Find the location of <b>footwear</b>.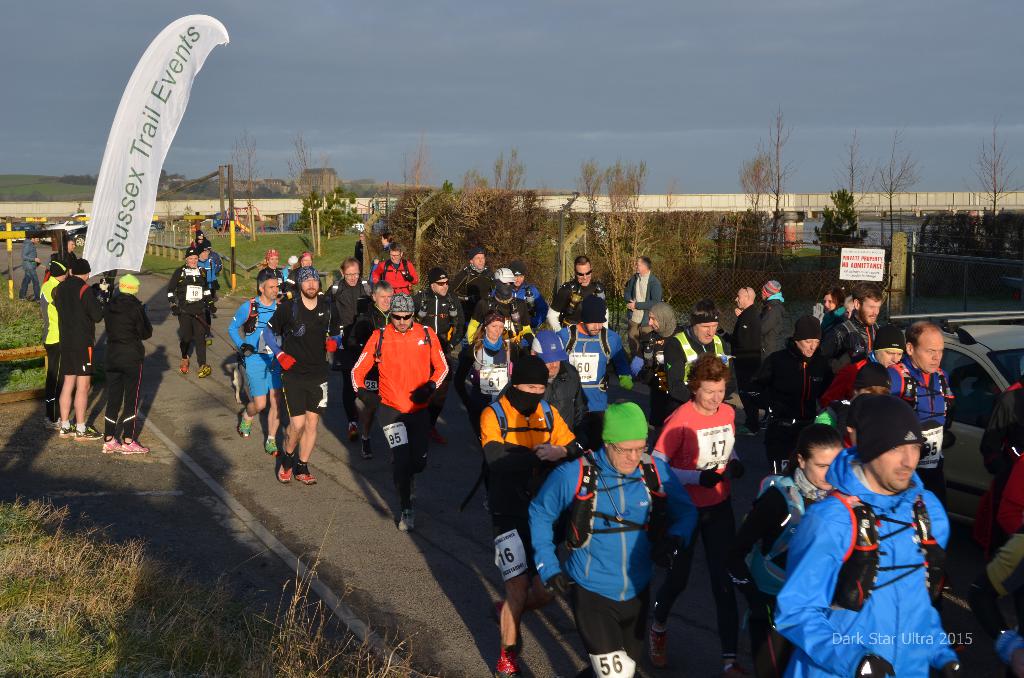
Location: (x1=293, y1=466, x2=317, y2=486).
